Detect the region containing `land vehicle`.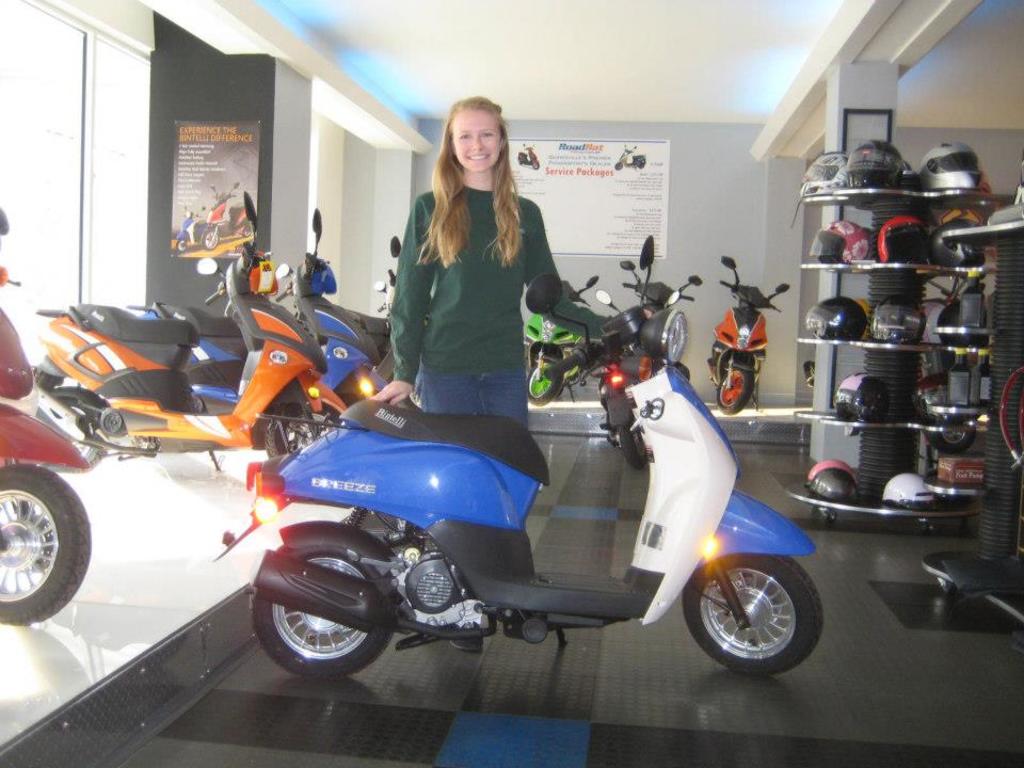
Rect(617, 142, 644, 171).
